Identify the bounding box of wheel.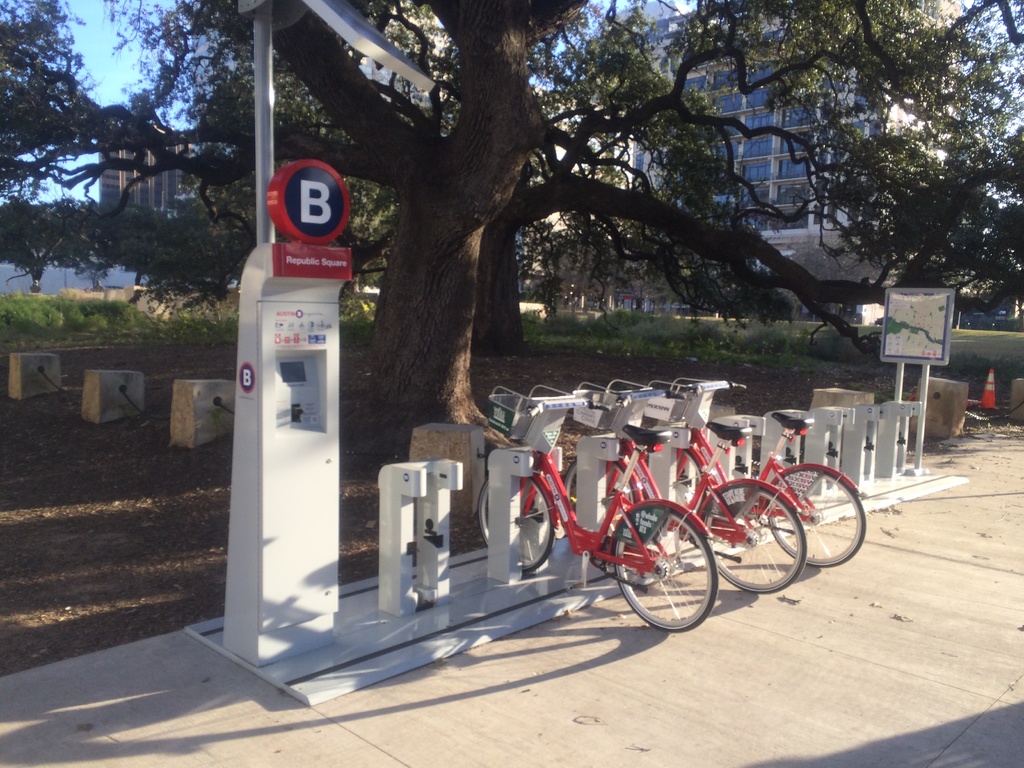
<bbox>479, 471, 558, 574</bbox>.
